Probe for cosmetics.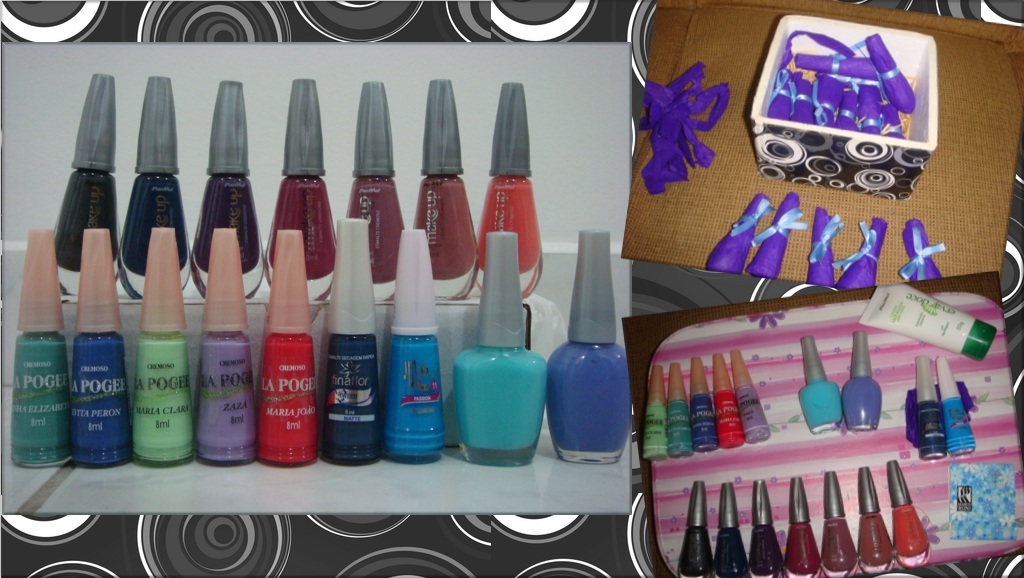
Probe result: {"left": 72, "top": 230, "right": 131, "bottom": 468}.
